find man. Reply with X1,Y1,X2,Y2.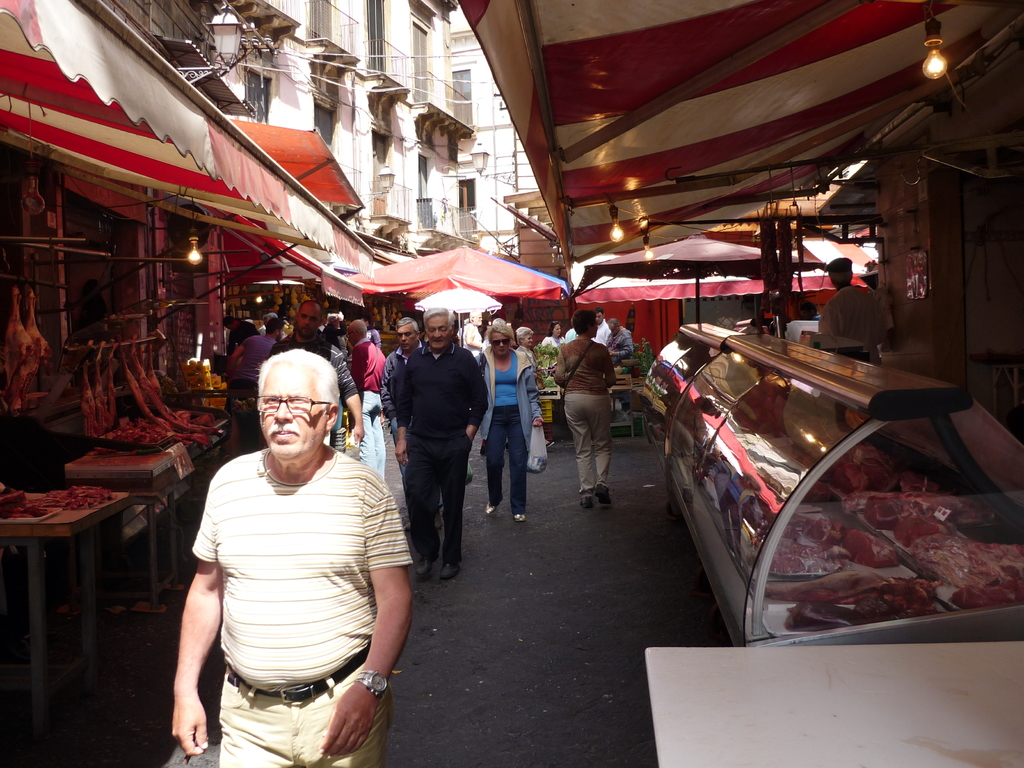
381,314,447,535.
